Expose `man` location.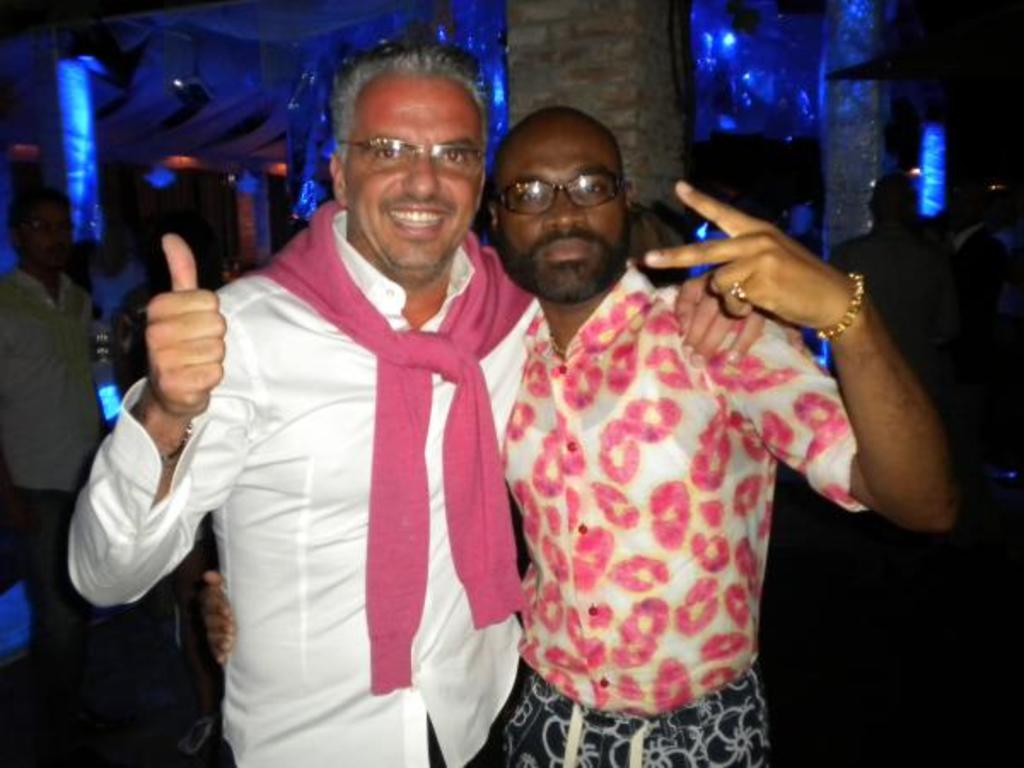
Exposed at [left=0, top=164, right=125, bottom=758].
